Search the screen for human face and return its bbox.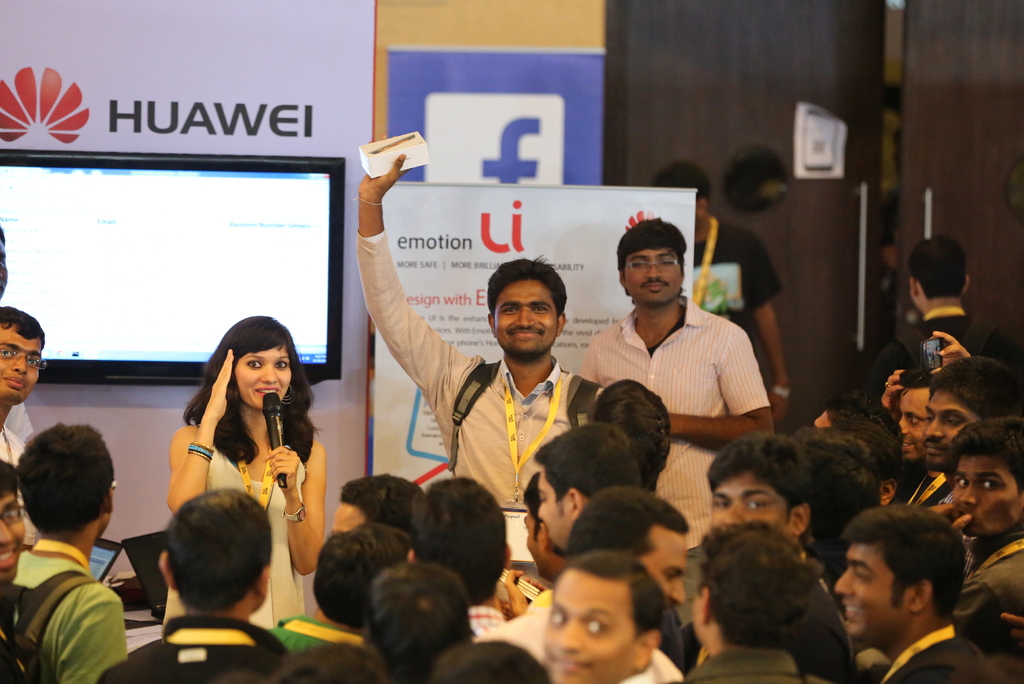
Found: (x1=493, y1=277, x2=557, y2=361).
